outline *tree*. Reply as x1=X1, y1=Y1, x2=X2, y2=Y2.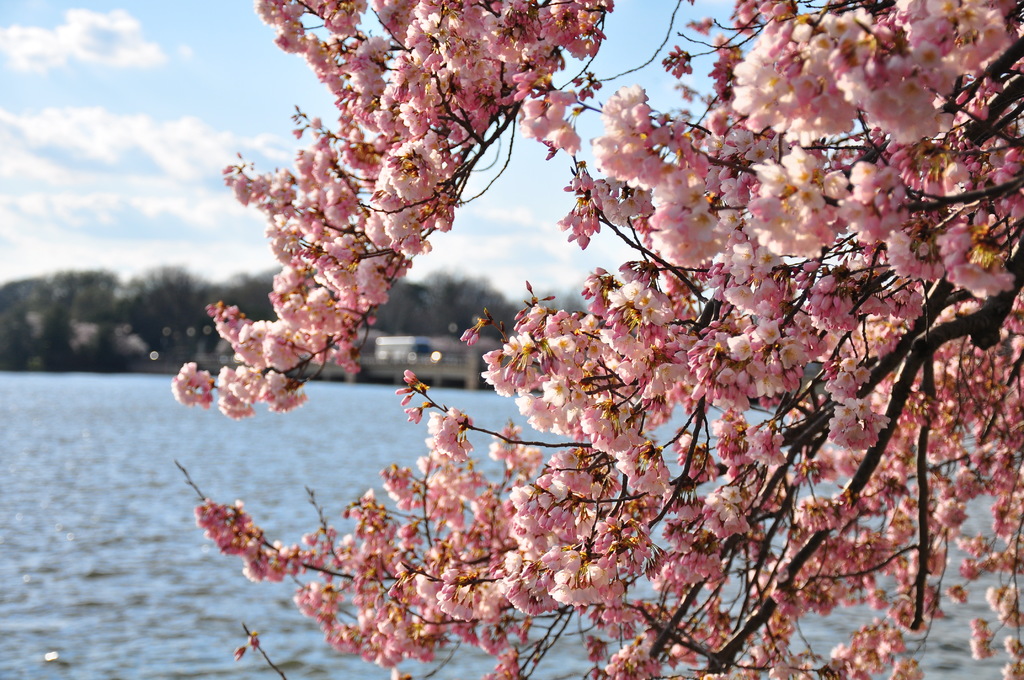
x1=170, y1=0, x2=1023, y2=679.
